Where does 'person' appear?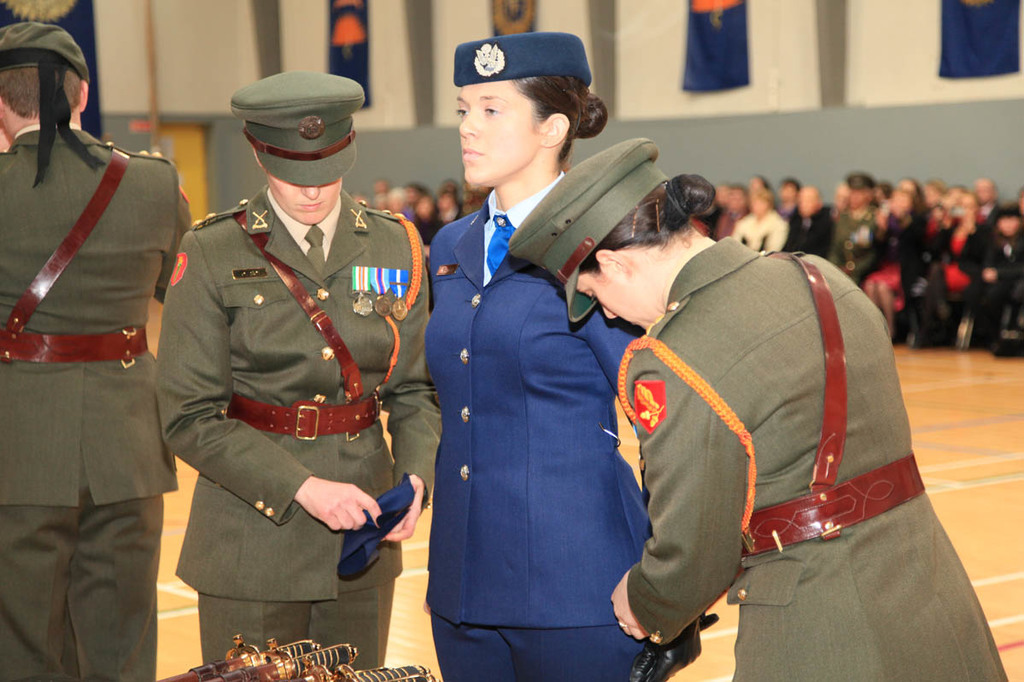
Appears at {"x1": 0, "y1": 20, "x2": 191, "y2": 681}.
